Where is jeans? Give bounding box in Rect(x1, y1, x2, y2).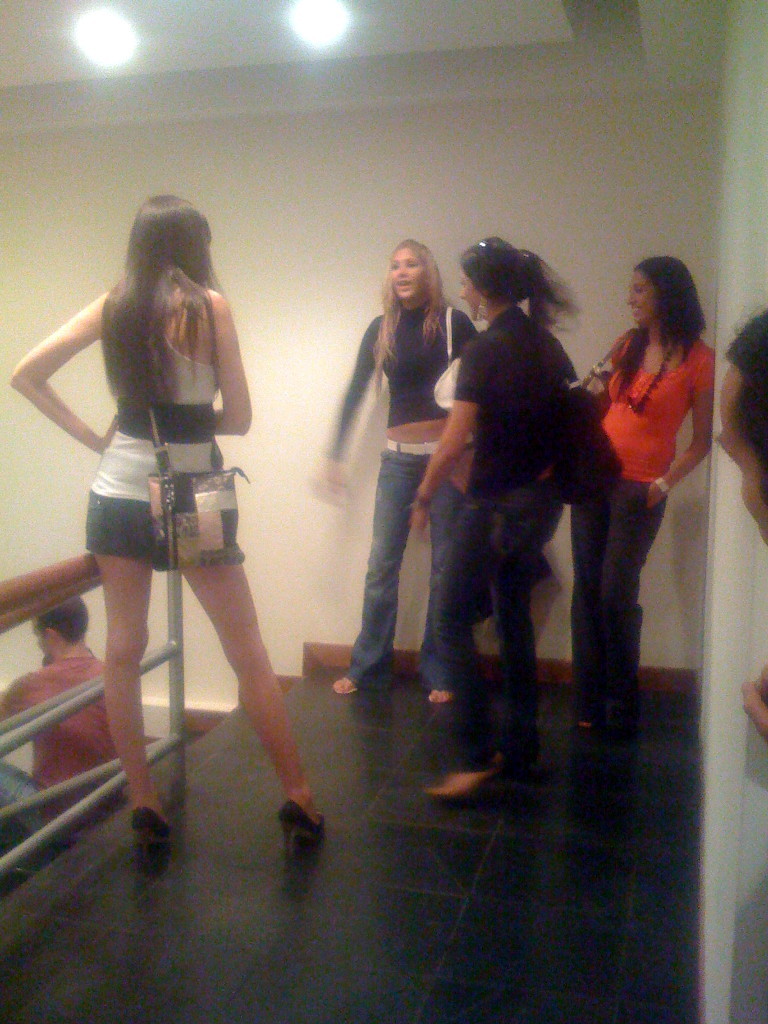
Rect(0, 763, 38, 831).
